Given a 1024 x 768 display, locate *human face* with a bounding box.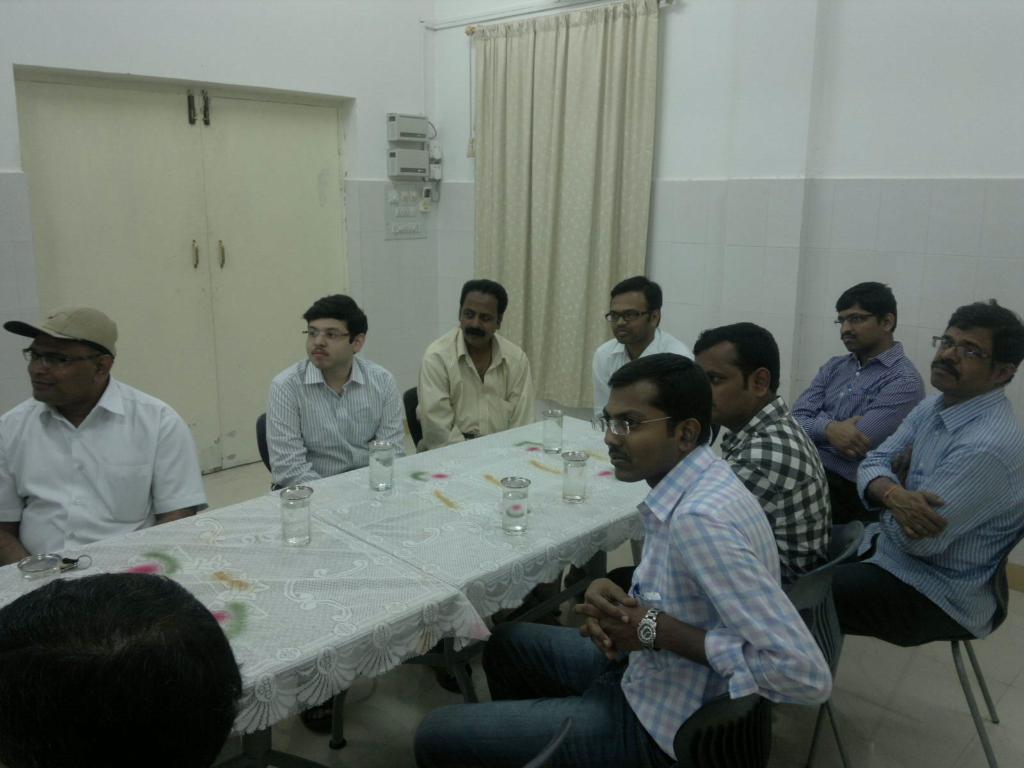
Located: bbox(836, 305, 881, 351).
